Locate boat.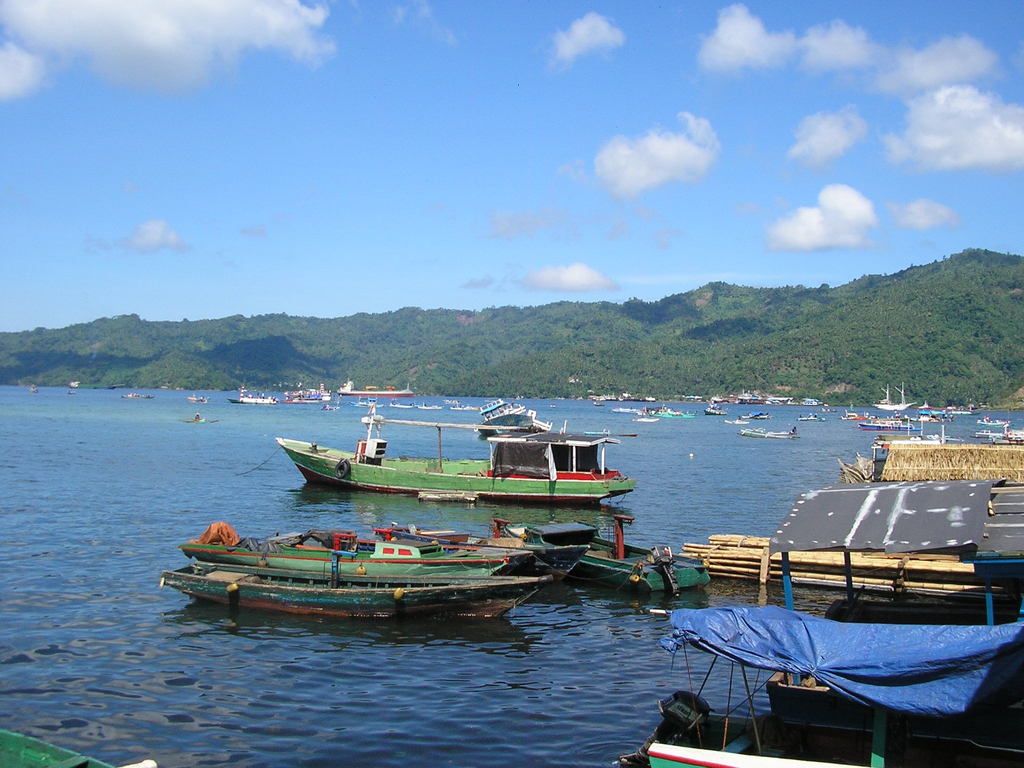
Bounding box: select_region(175, 521, 599, 593).
